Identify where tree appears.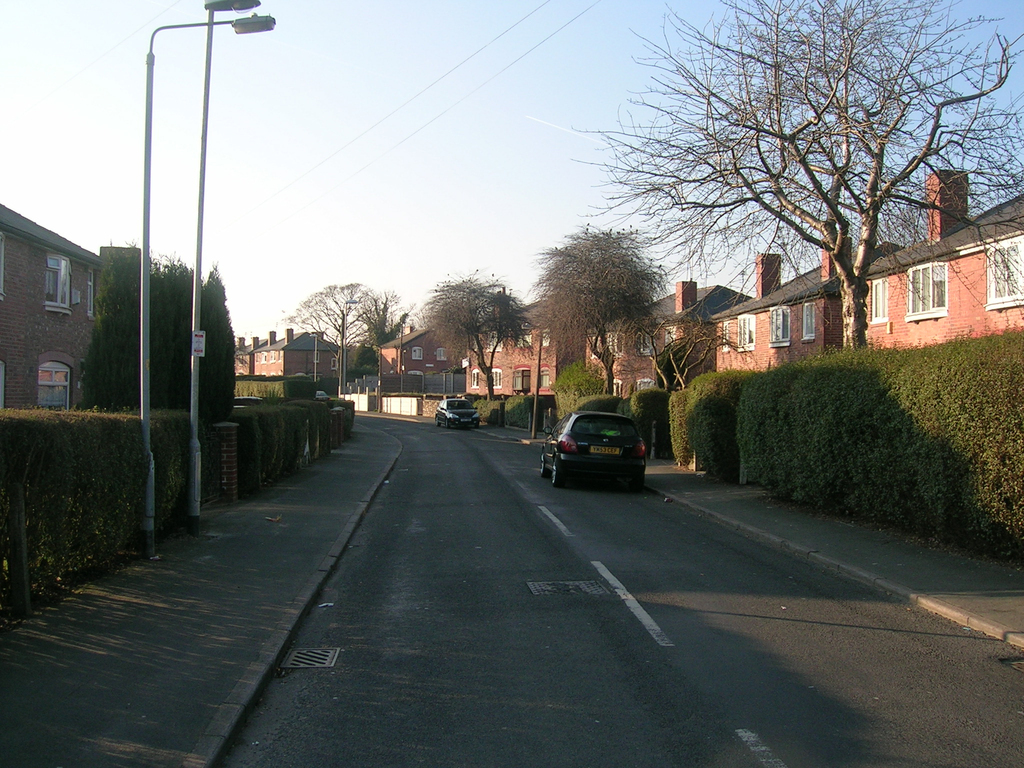
Appears at [284,283,408,394].
